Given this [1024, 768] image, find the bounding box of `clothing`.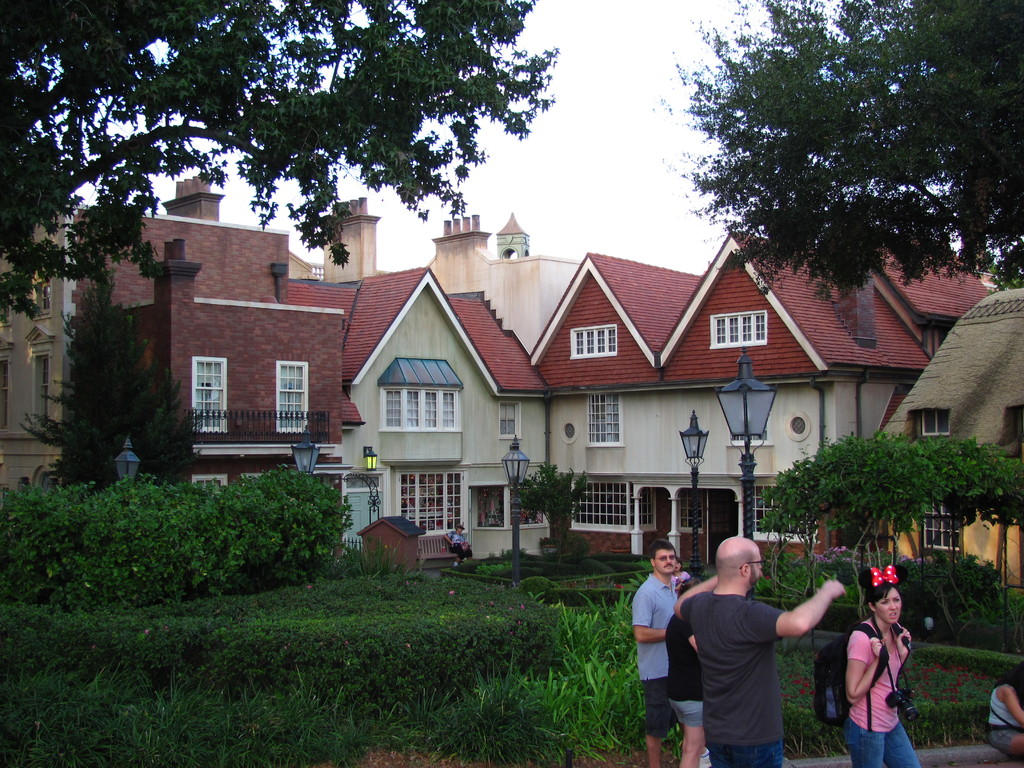
[left=844, top=622, right=920, bottom=767].
